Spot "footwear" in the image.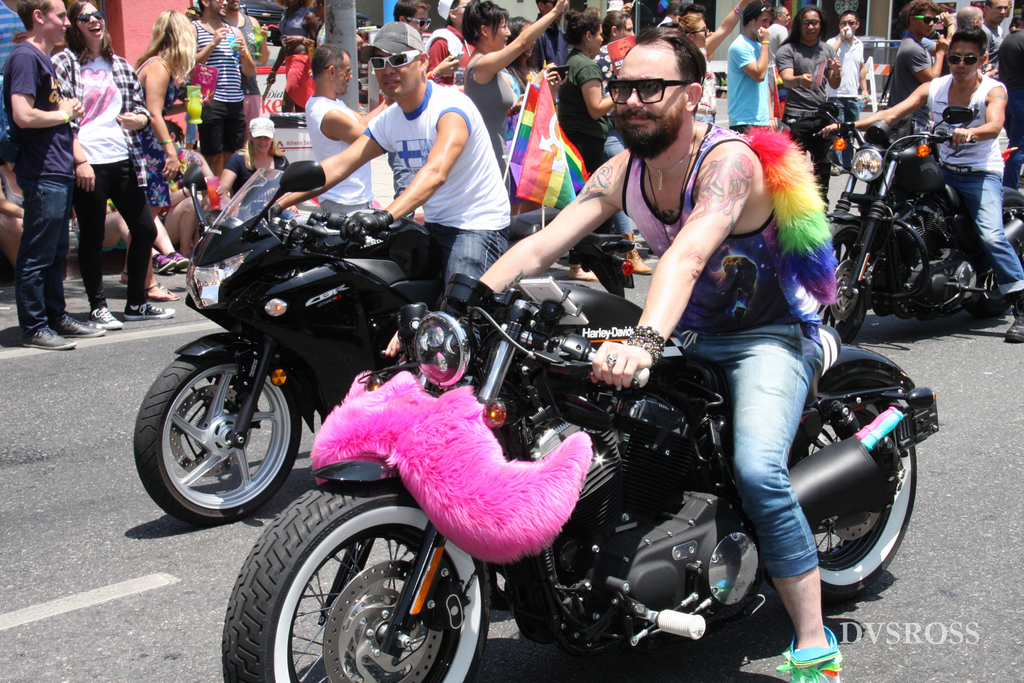
"footwear" found at 772/621/843/682.
